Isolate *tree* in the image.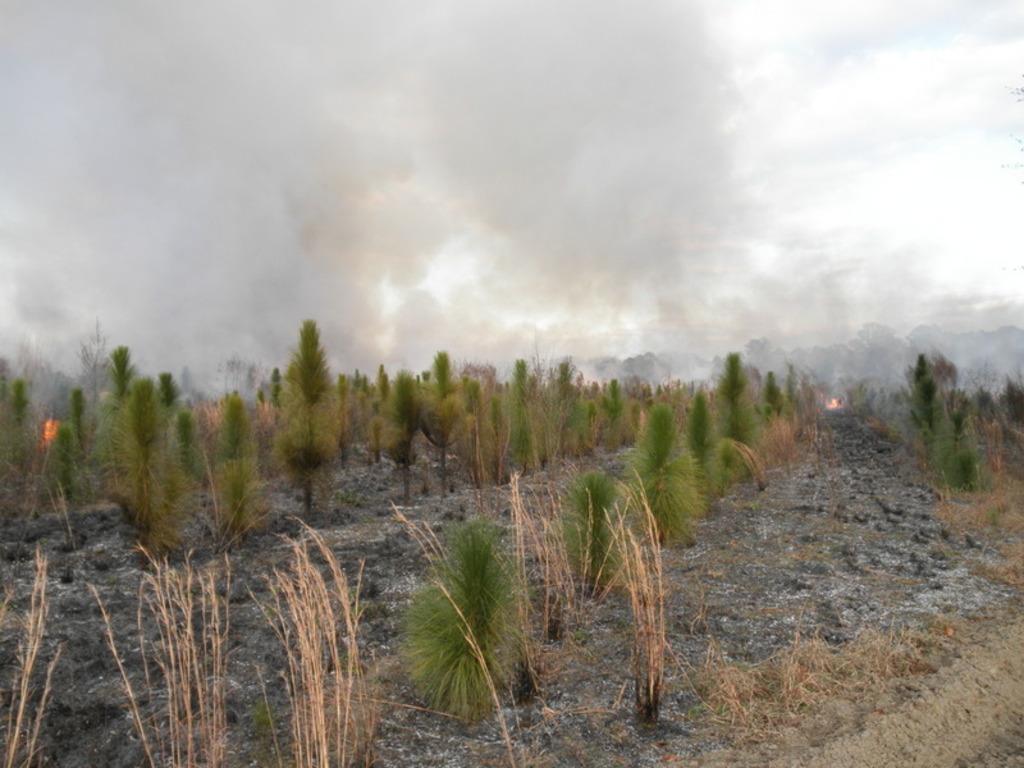
Isolated region: x1=383 y1=494 x2=538 y2=730.
